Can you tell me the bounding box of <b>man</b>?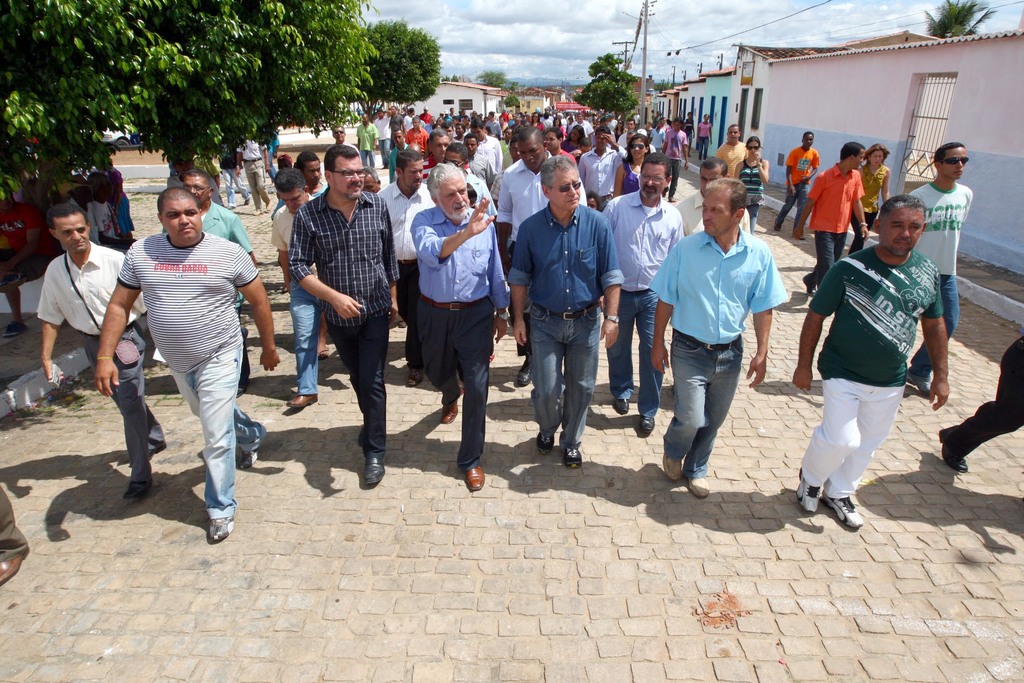
{"left": 19, "top": 199, "right": 170, "bottom": 502}.
